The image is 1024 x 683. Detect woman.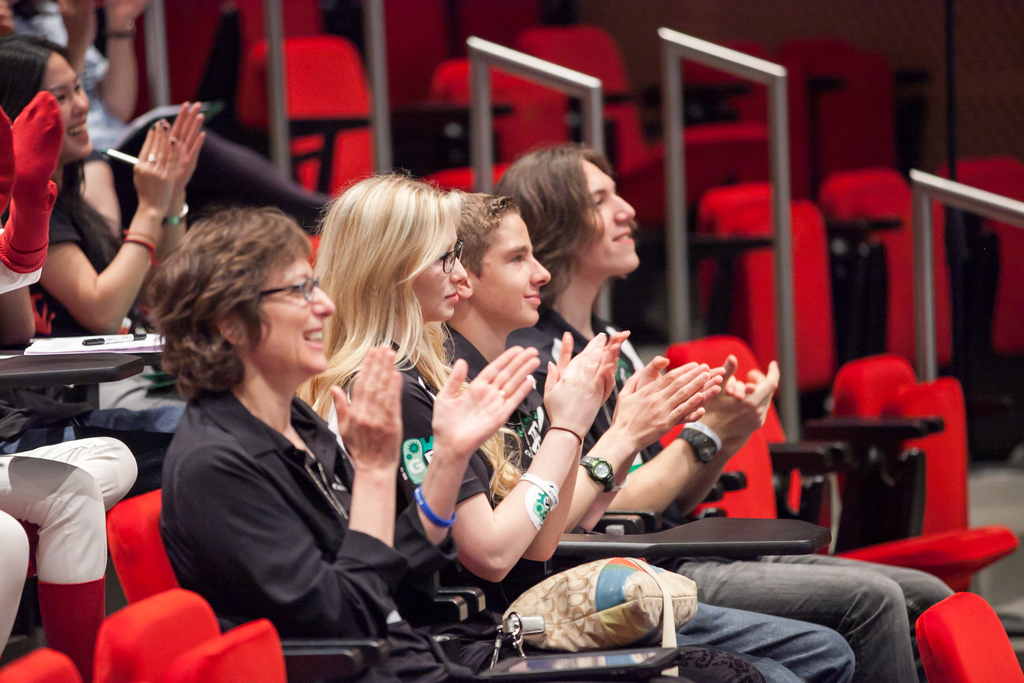
Detection: region(293, 163, 857, 682).
